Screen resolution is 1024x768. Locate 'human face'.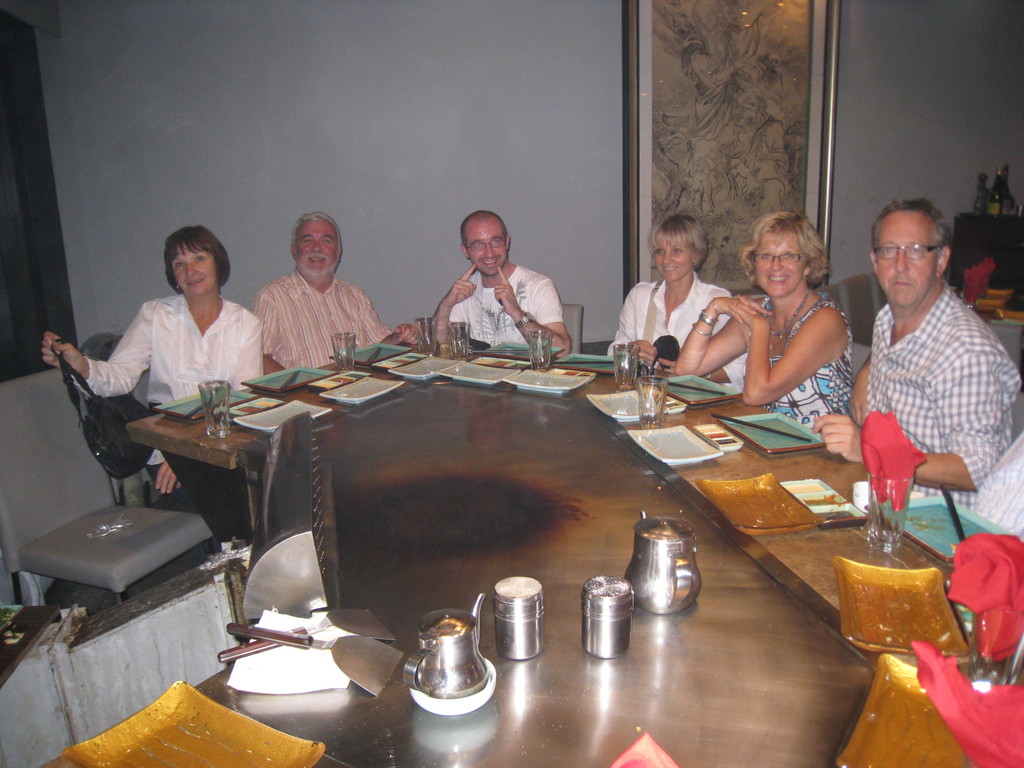
753:232:804:296.
